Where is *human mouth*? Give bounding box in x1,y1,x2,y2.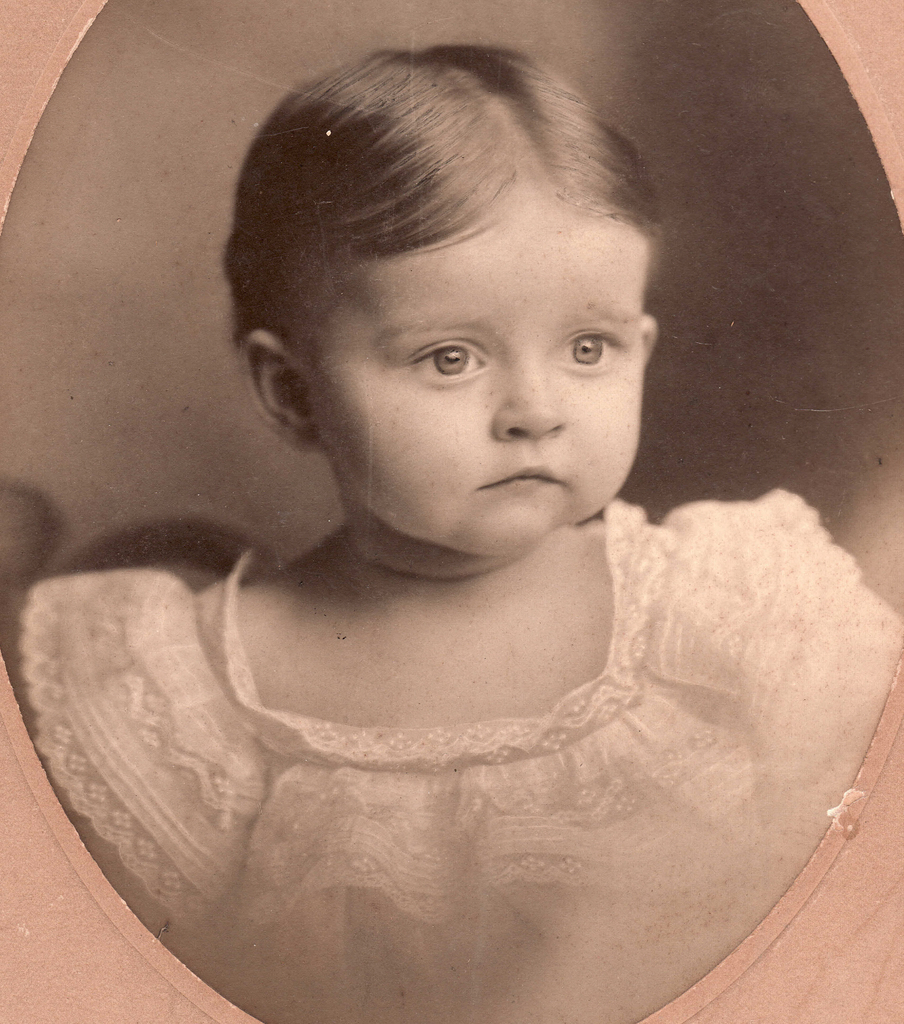
473,452,565,490.
